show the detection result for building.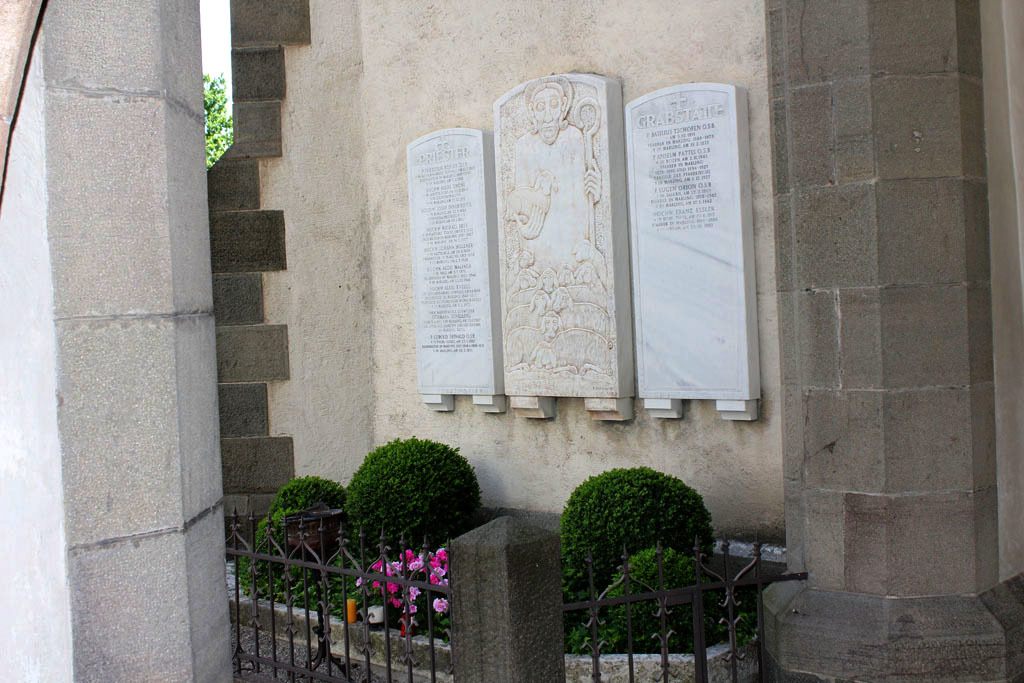
box=[0, 0, 1023, 682].
